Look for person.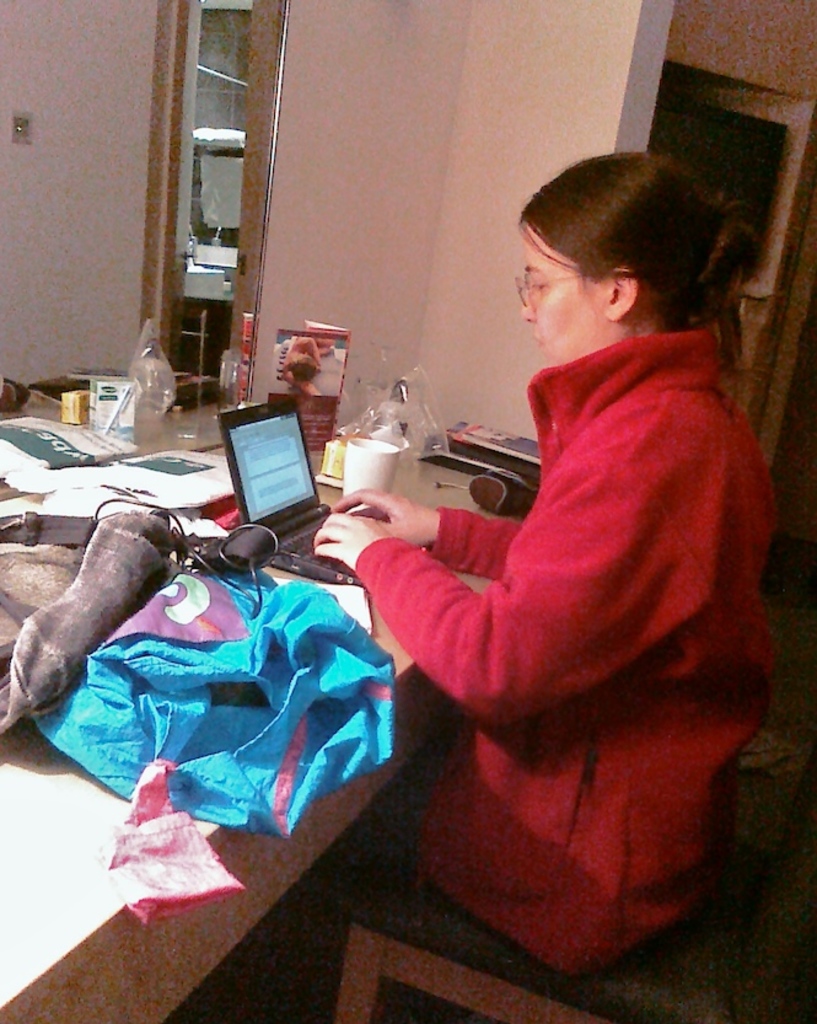
Found: 334, 128, 765, 983.
